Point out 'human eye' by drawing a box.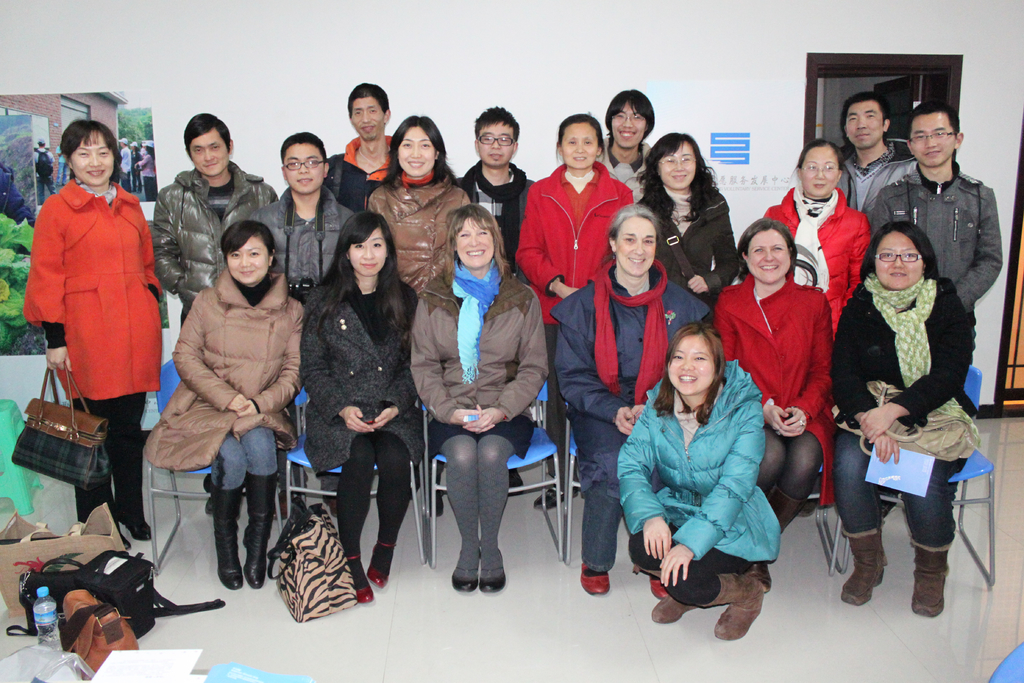
l=772, t=245, r=782, b=252.
